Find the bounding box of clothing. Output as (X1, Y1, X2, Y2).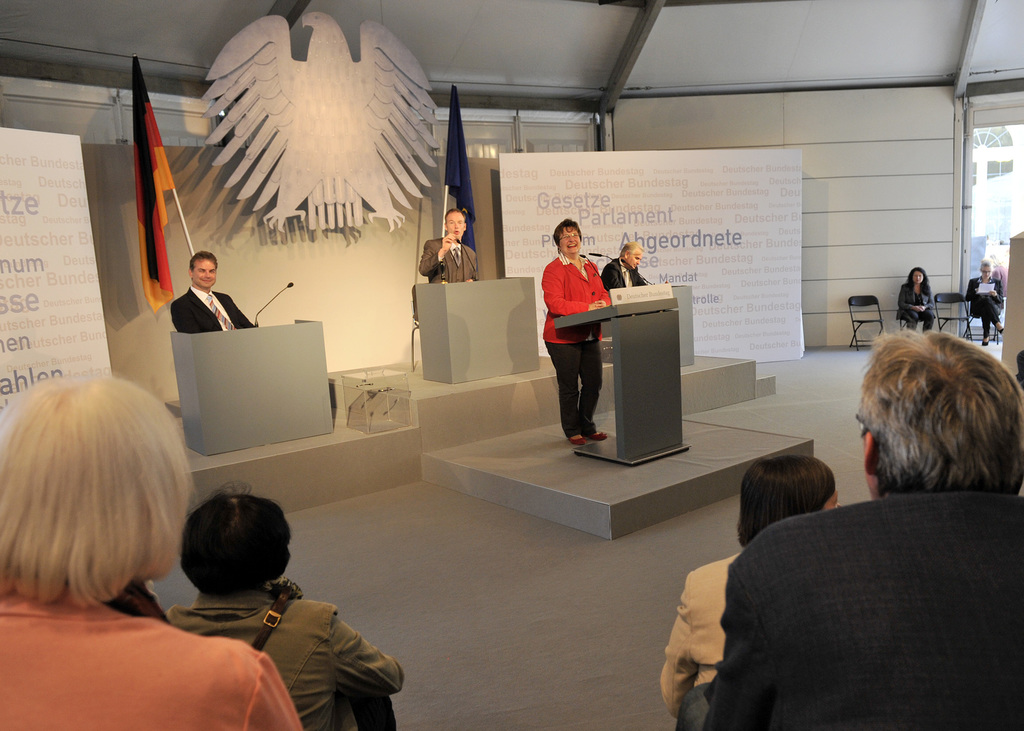
(598, 258, 644, 292).
